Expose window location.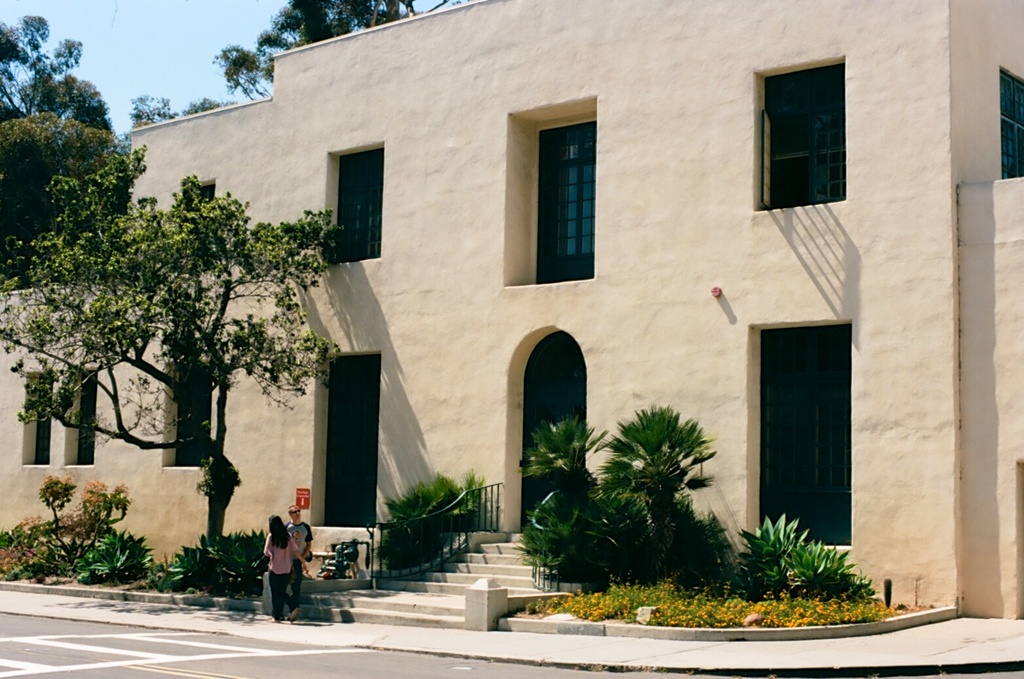
Exposed at 74 373 97 464.
